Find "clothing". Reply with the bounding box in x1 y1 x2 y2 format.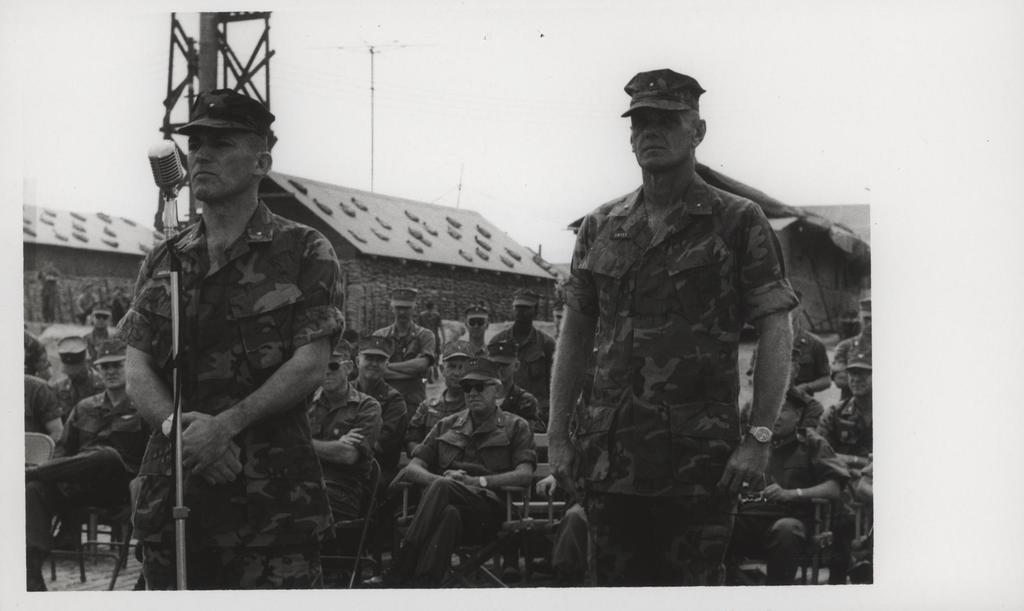
116 206 339 591.
